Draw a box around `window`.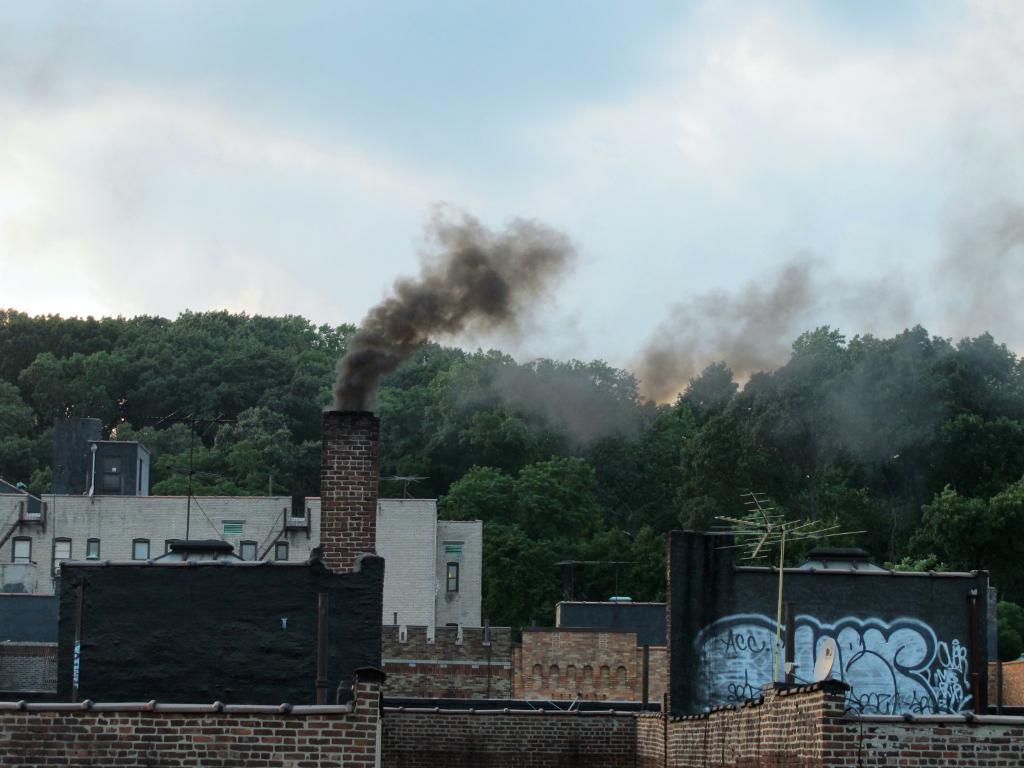
{"x1": 133, "y1": 542, "x2": 148, "y2": 561}.
